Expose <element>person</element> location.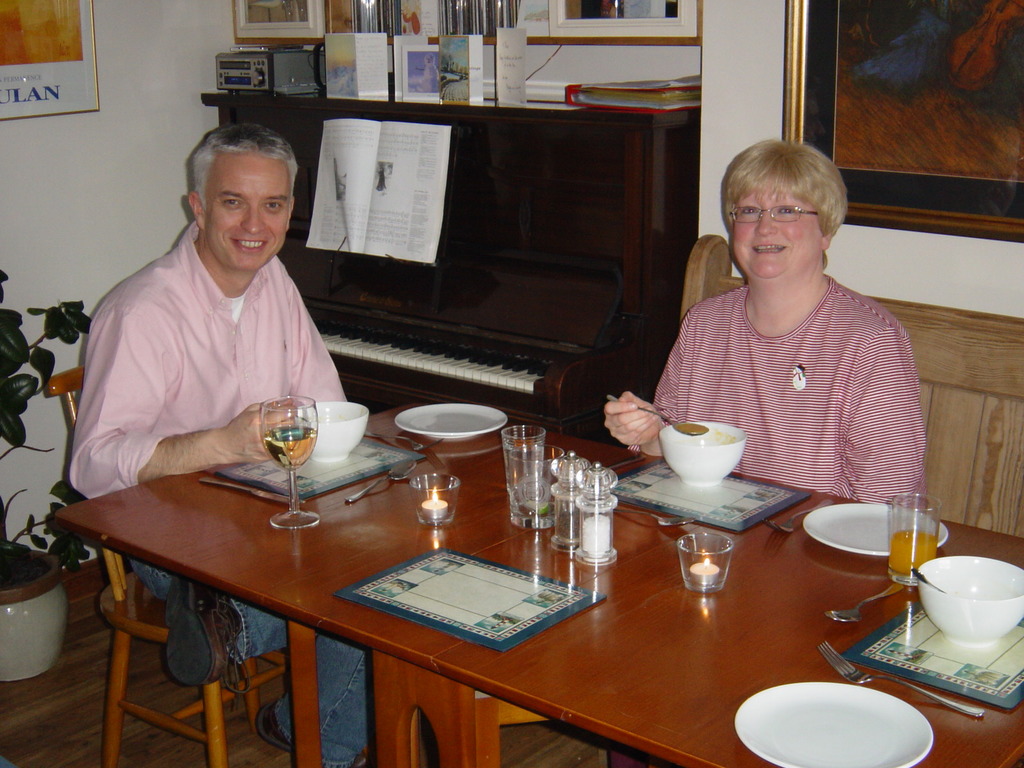
Exposed at crop(66, 122, 372, 767).
